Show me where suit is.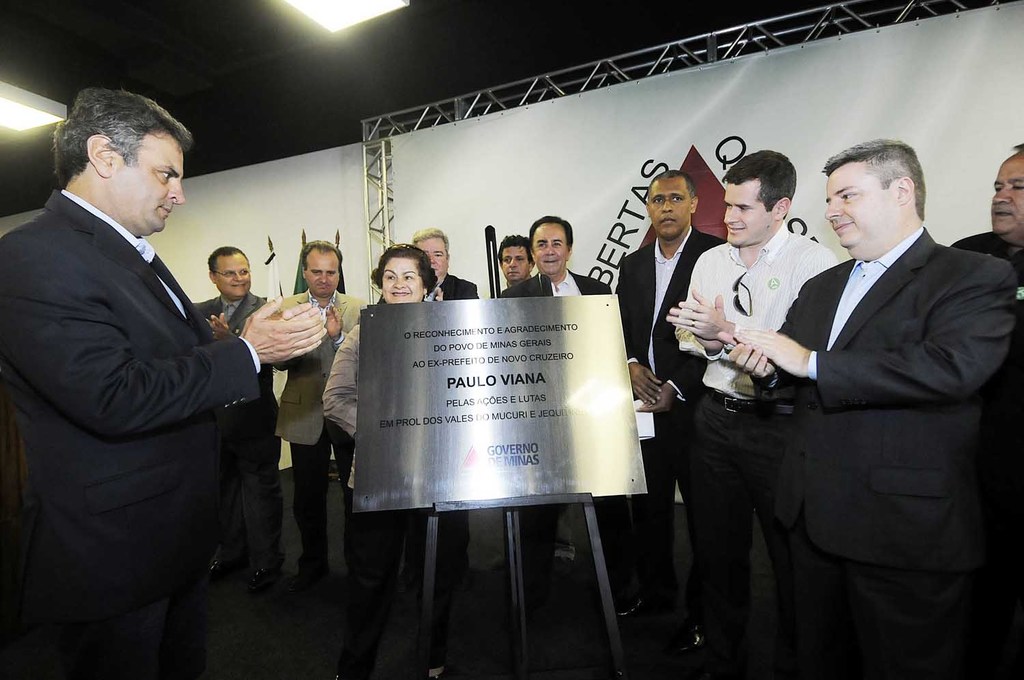
suit is at l=204, t=295, r=285, b=567.
